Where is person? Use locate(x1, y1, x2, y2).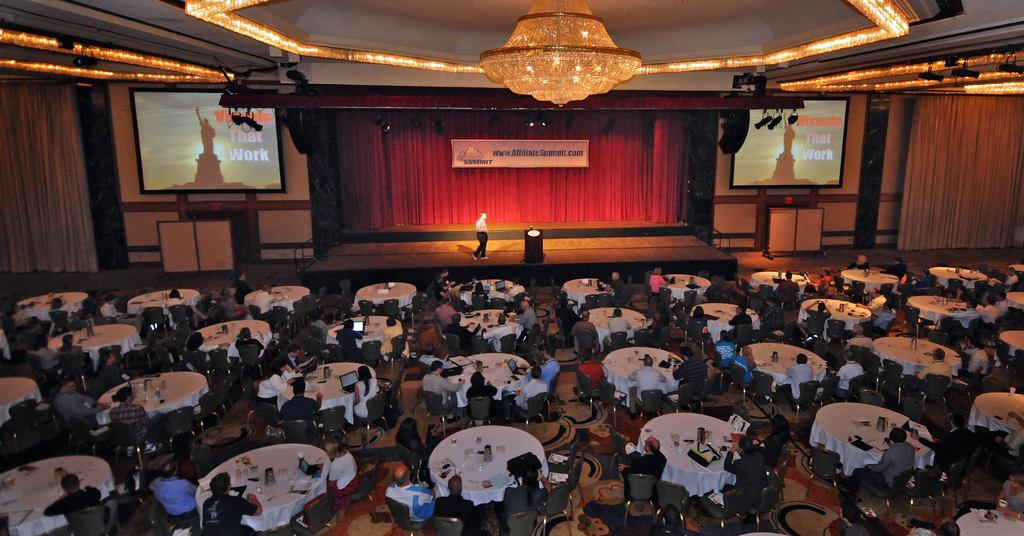
locate(237, 325, 266, 366).
